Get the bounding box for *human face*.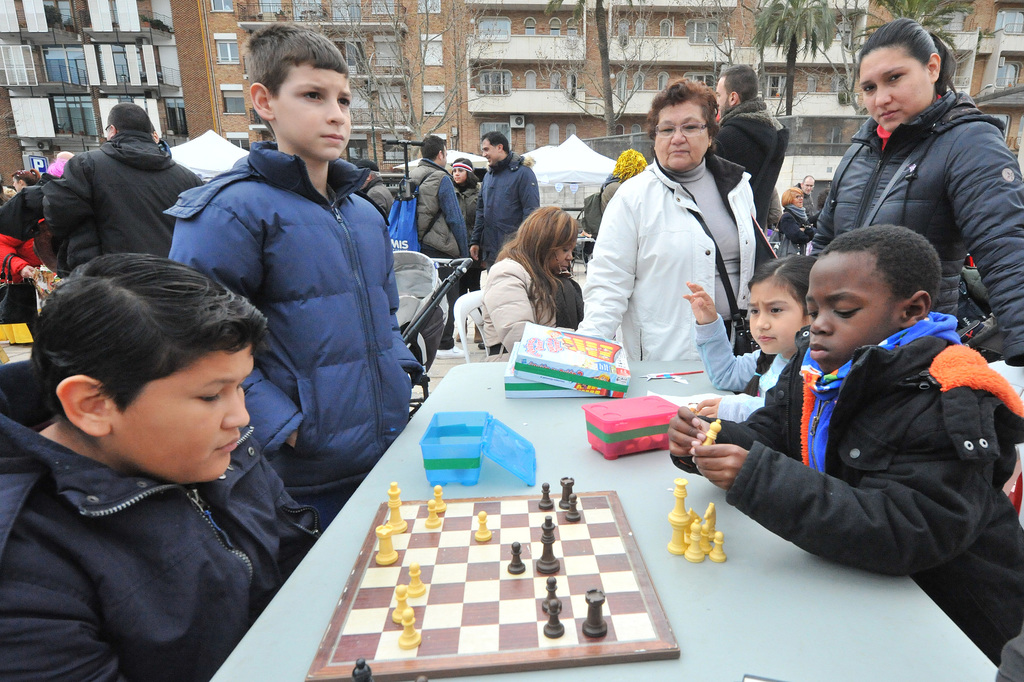
804:264:895:374.
